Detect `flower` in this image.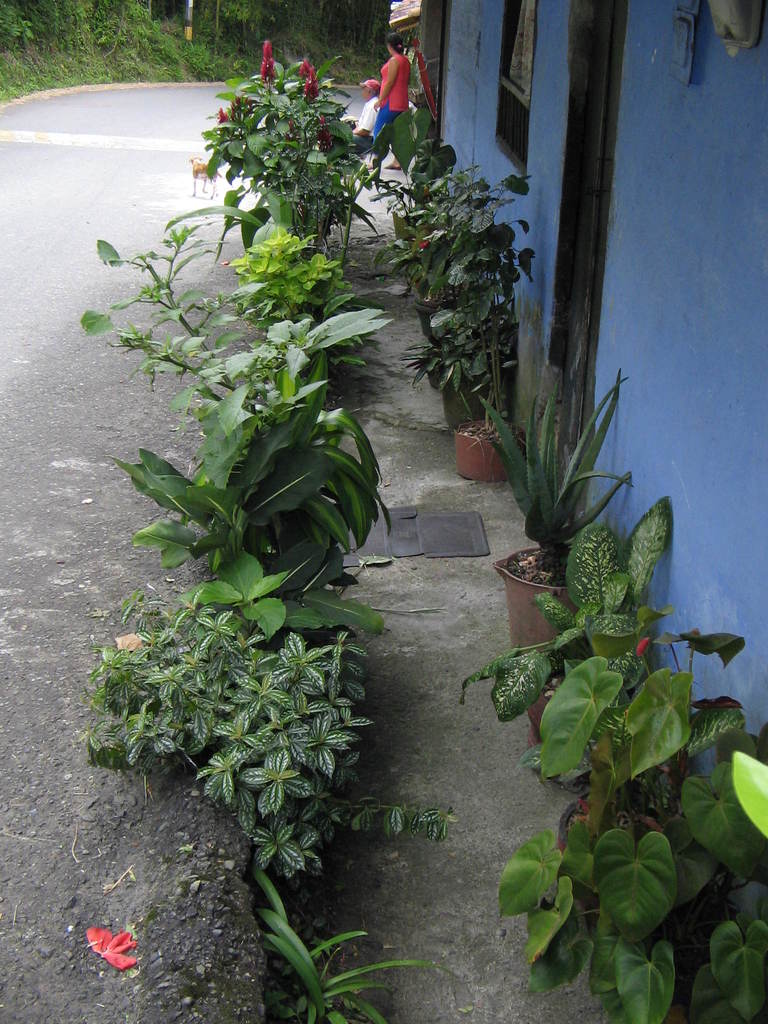
Detection: (x1=234, y1=106, x2=247, y2=115).
